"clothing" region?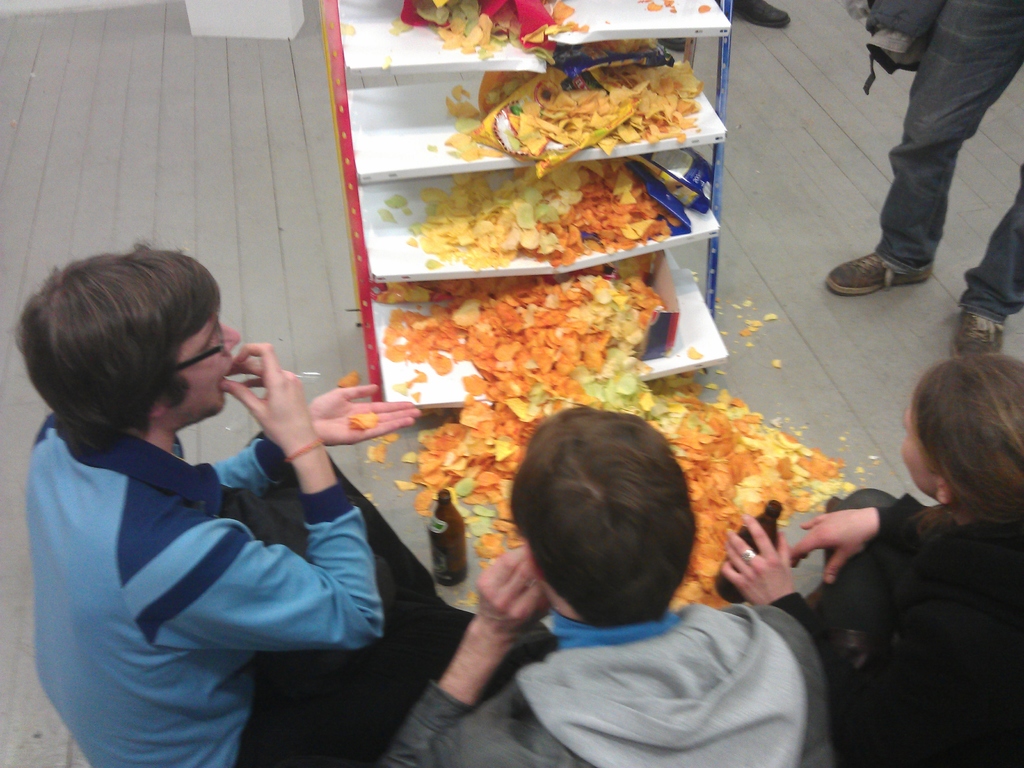
bbox=(27, 417, 436, 767)
